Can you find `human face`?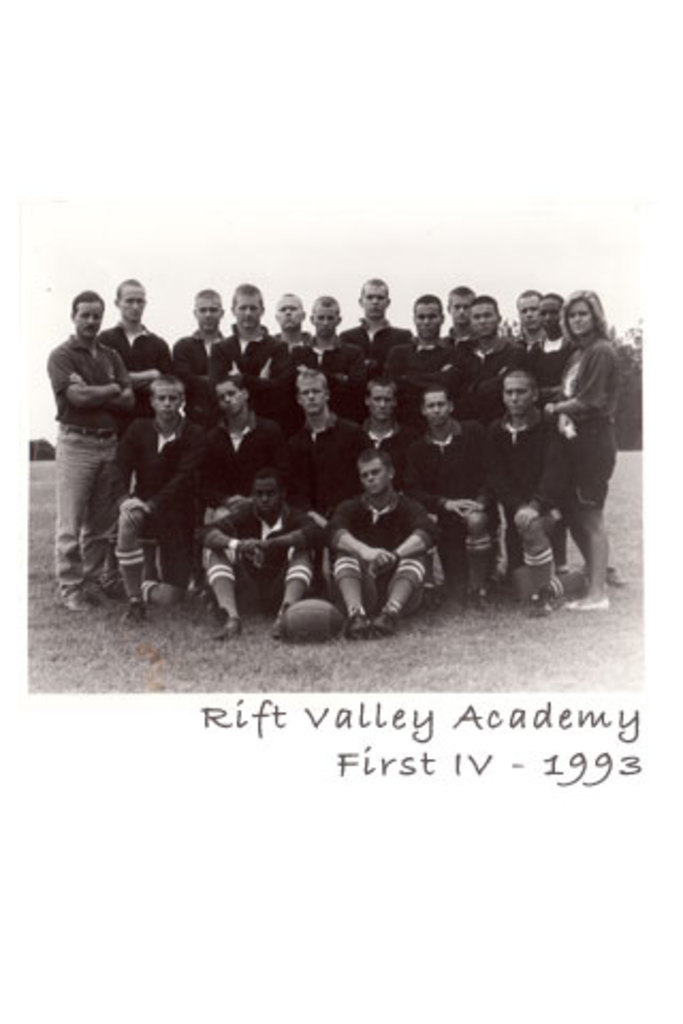
Yes, bounding box: region(359, 459, 391, 497).
